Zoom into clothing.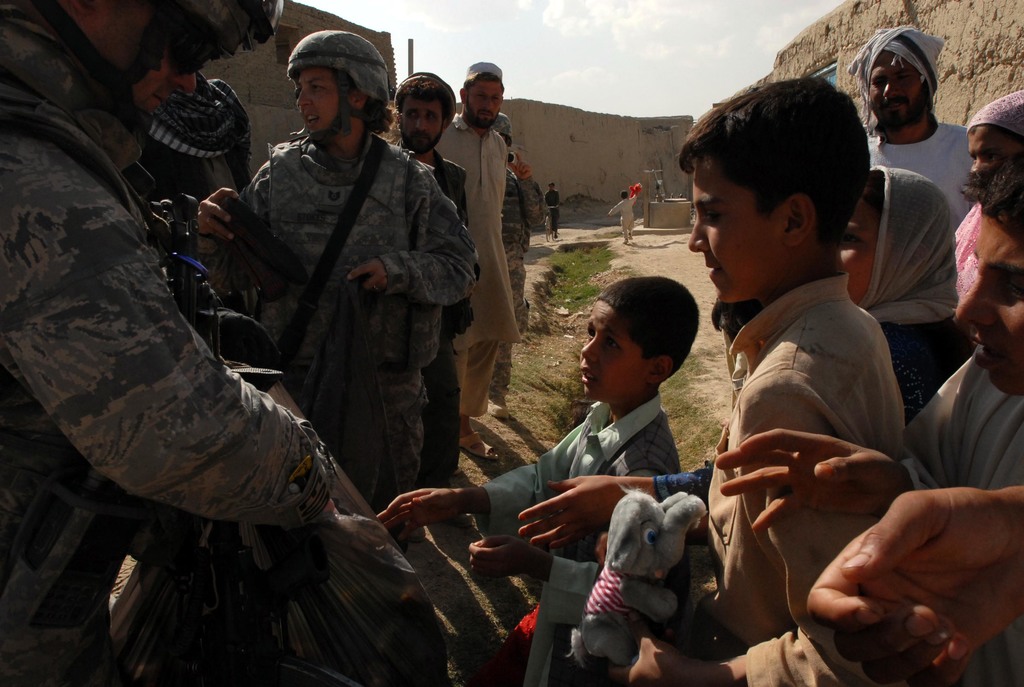
Zoom target: 851:97:977:286.
